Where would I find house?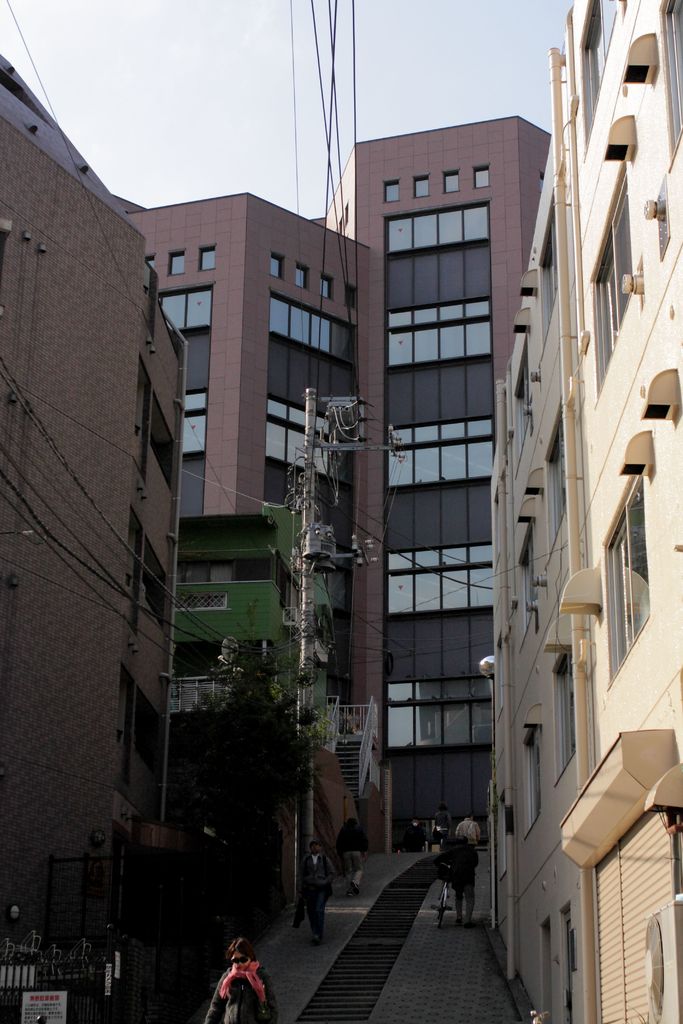
At pyautogui.locateOnScreen(118, 187, 340, 932).
